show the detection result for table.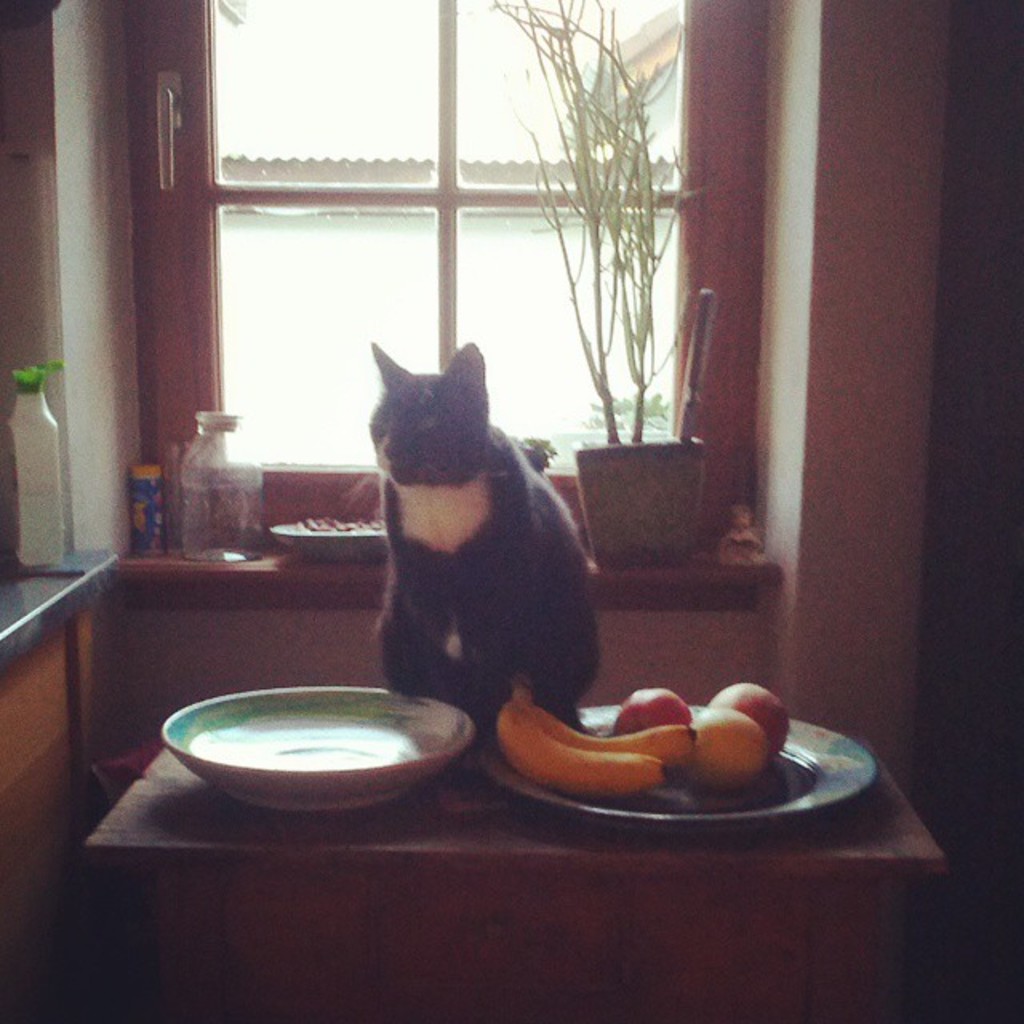
box=[45, 629, 989, 1016].
